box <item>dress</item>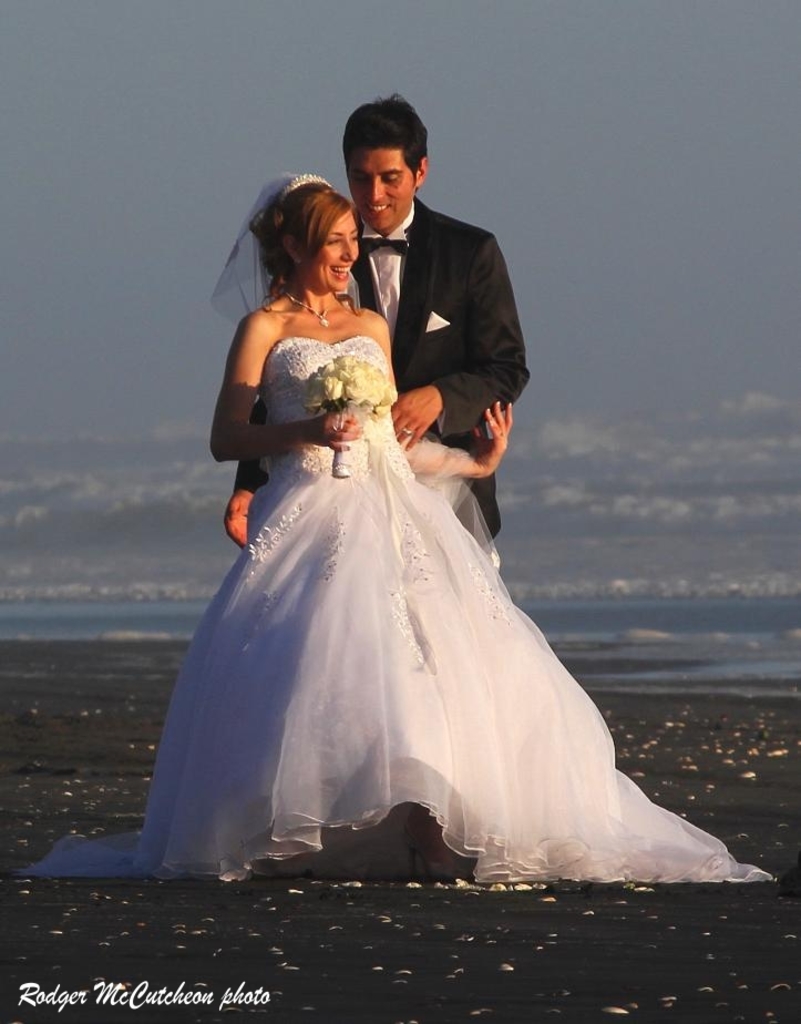
x1=52, y1=328, x2=792, y2=909
